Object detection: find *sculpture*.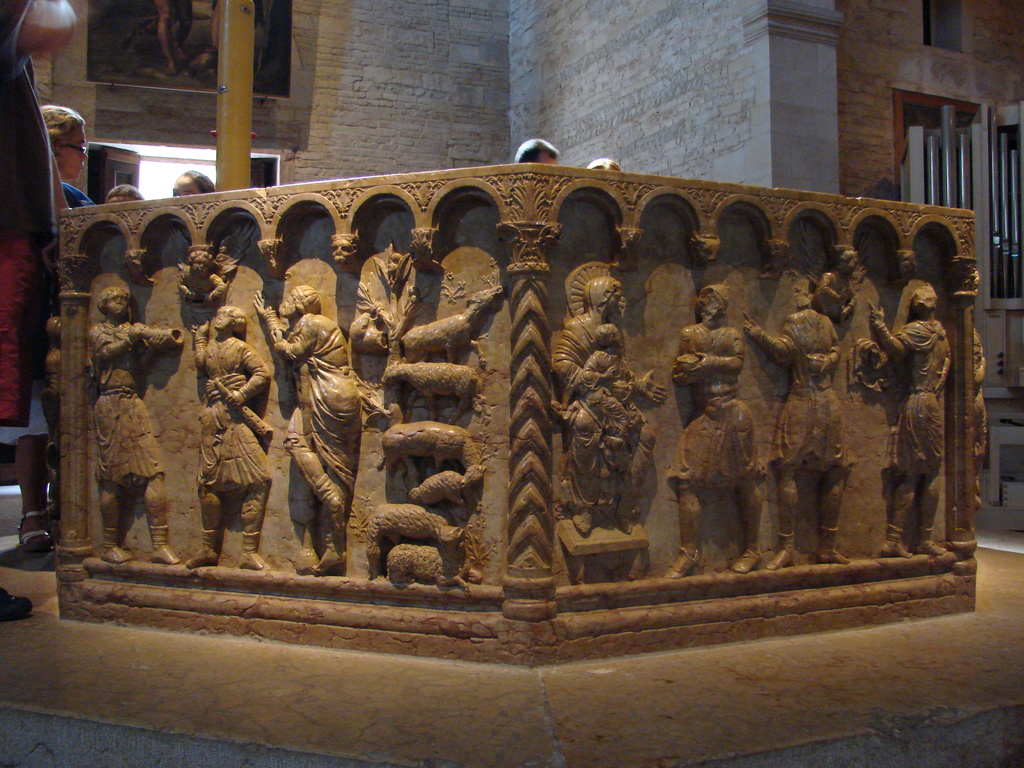
select_region(741, 274, 867, 570).
